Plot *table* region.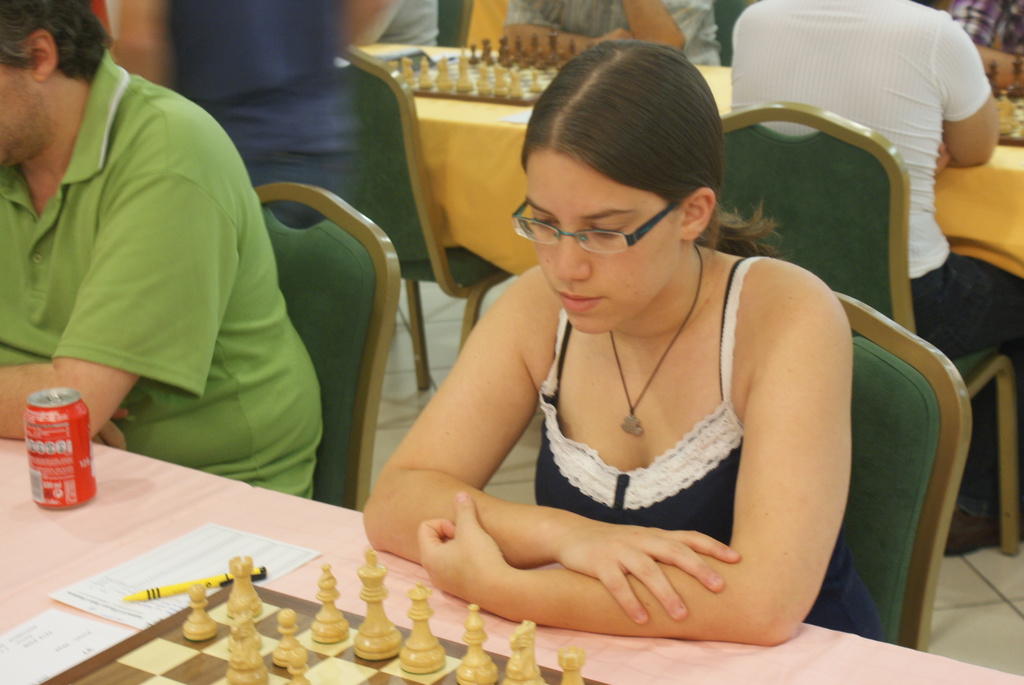
Plotted at detection(351, 42, 1023, 279).
